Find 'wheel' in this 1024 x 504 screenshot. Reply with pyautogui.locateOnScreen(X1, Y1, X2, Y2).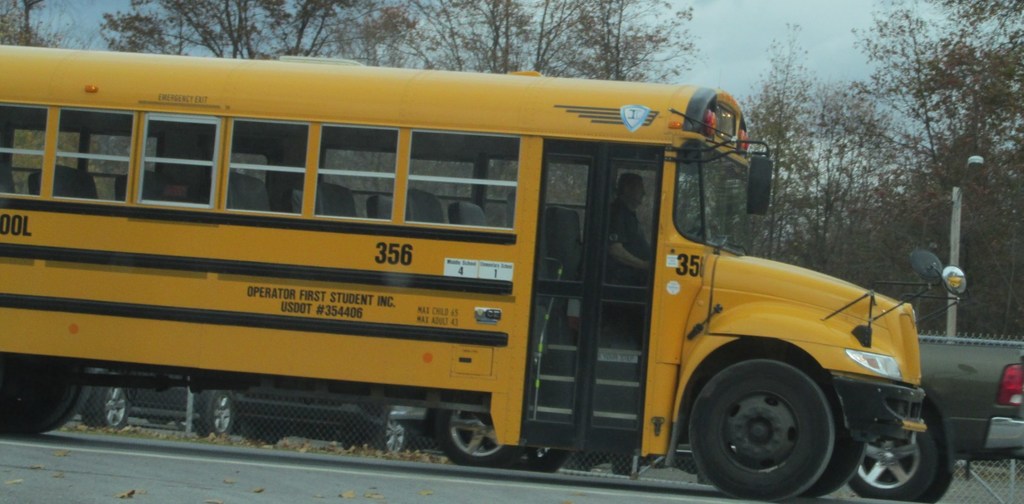
pyautogui.locateOnScreen(685, 221, 717, 241).
